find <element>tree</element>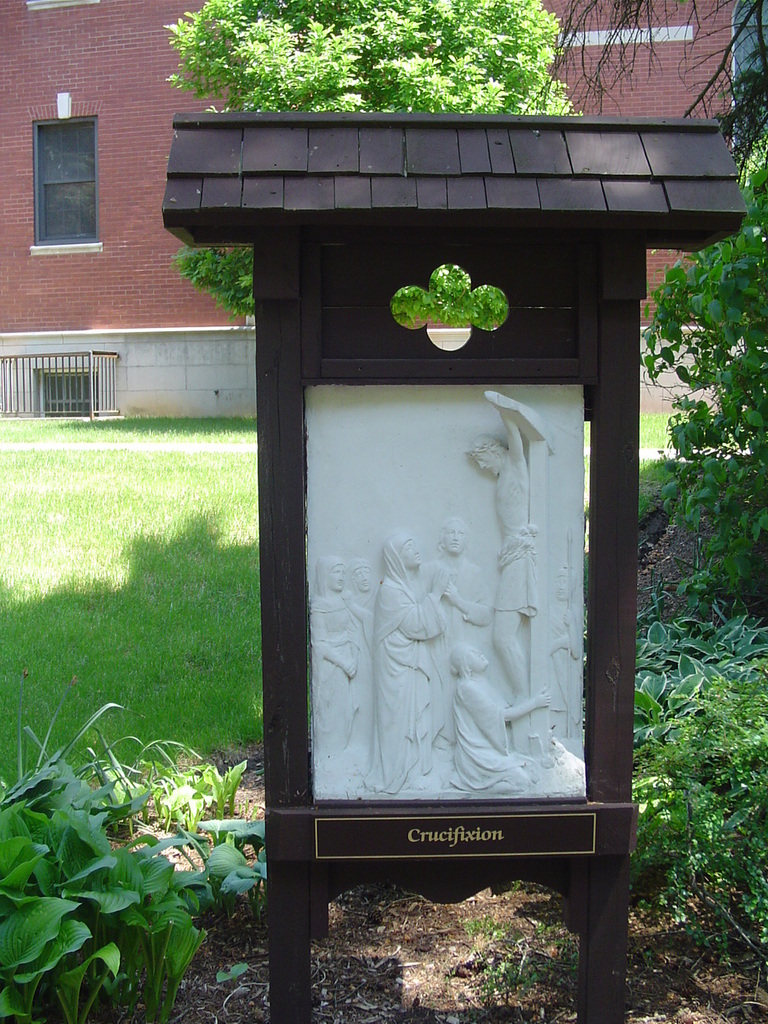
x1=166 y1=0 x2=601 y2=310
